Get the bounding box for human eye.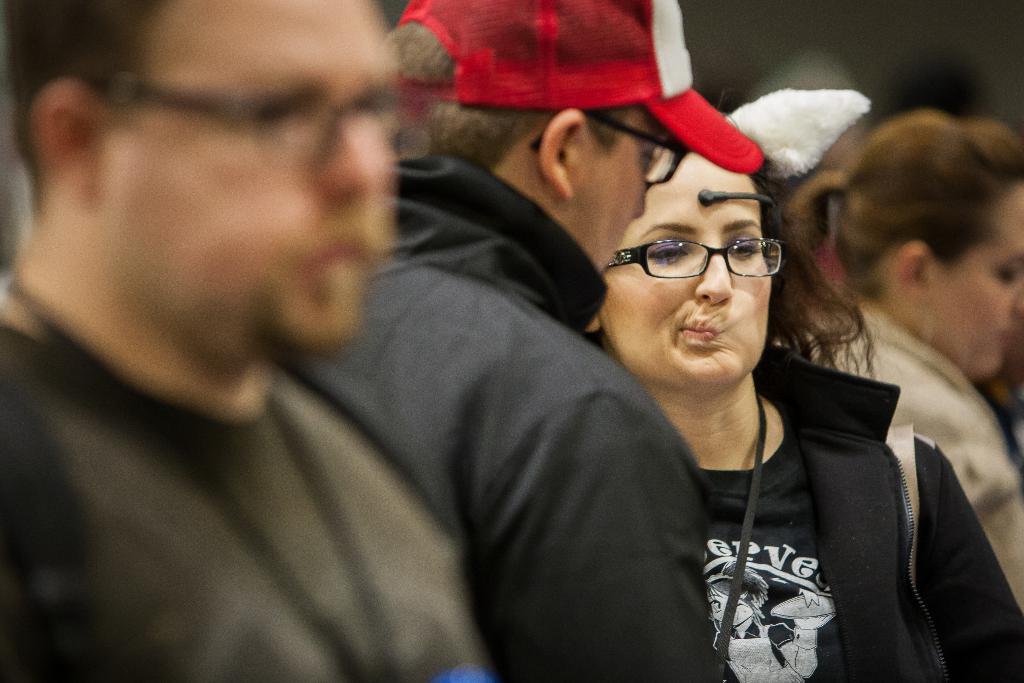
bbox(646, 232, 690, 263).
